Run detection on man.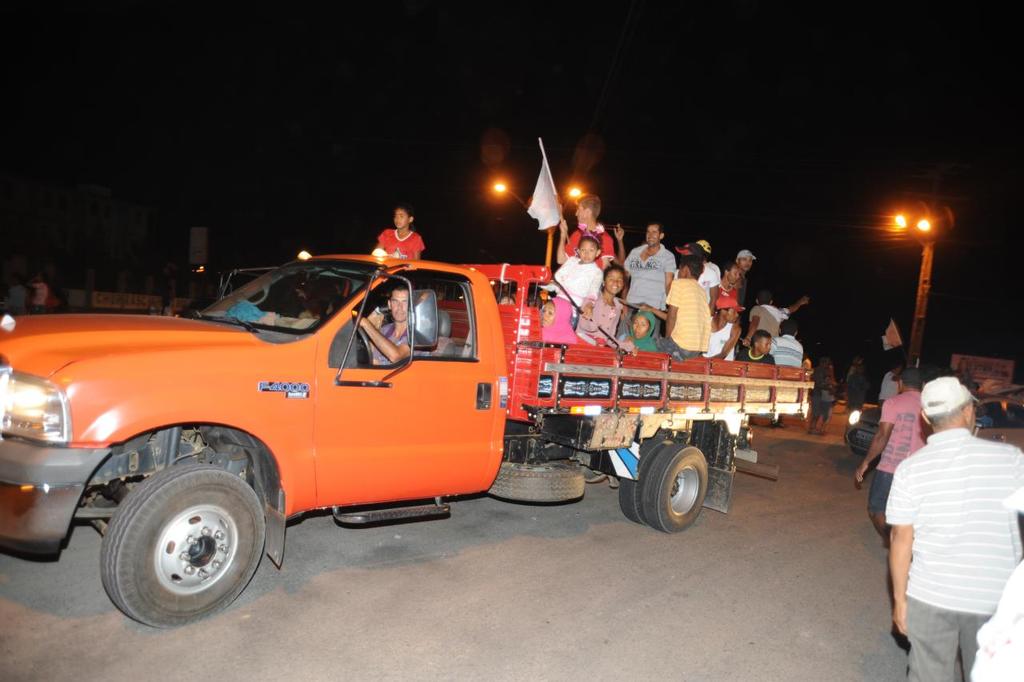
Result: {"x1": 354, "y1": 289, "x2": 426, "y2": 366}.
